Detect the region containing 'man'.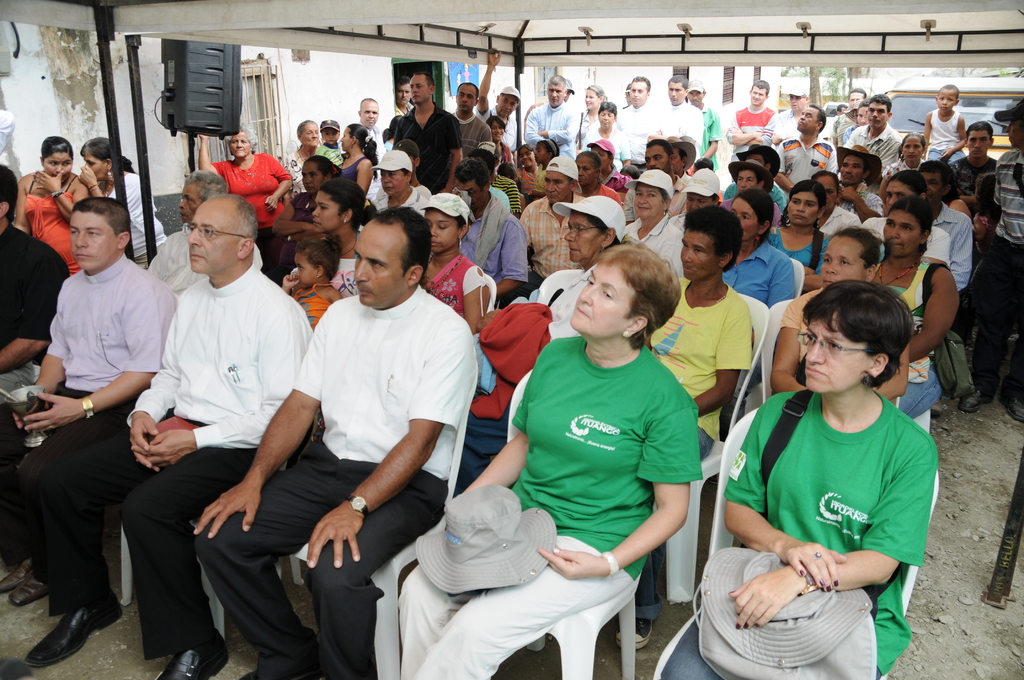
rect(850, 106, 866, 129).
